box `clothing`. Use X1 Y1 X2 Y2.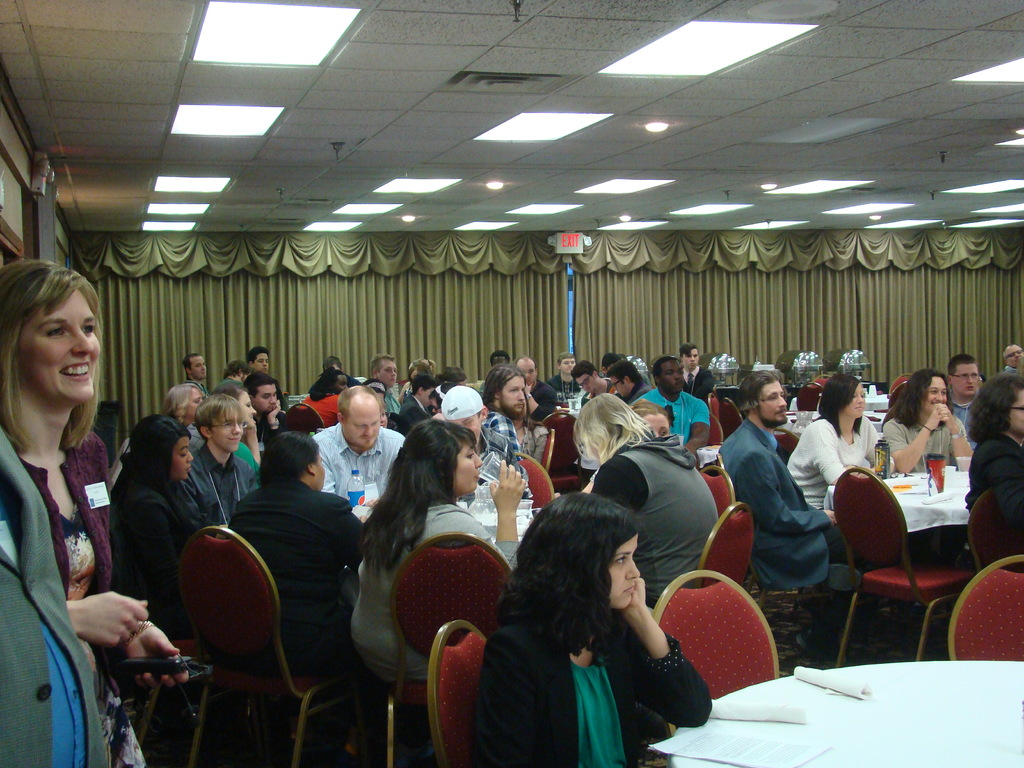
685 362 725 403.
